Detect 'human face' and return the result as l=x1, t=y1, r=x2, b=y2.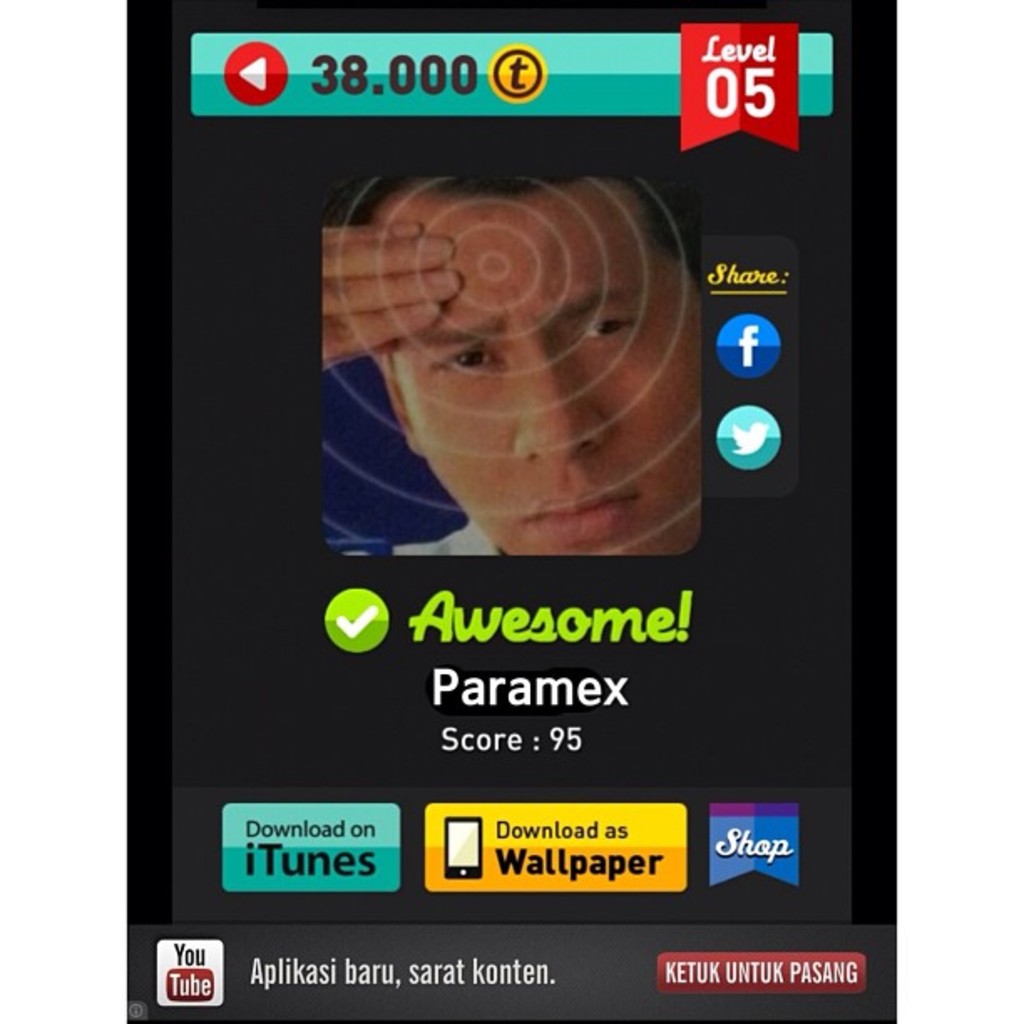
l=381, t=197, r=701, b=556.
